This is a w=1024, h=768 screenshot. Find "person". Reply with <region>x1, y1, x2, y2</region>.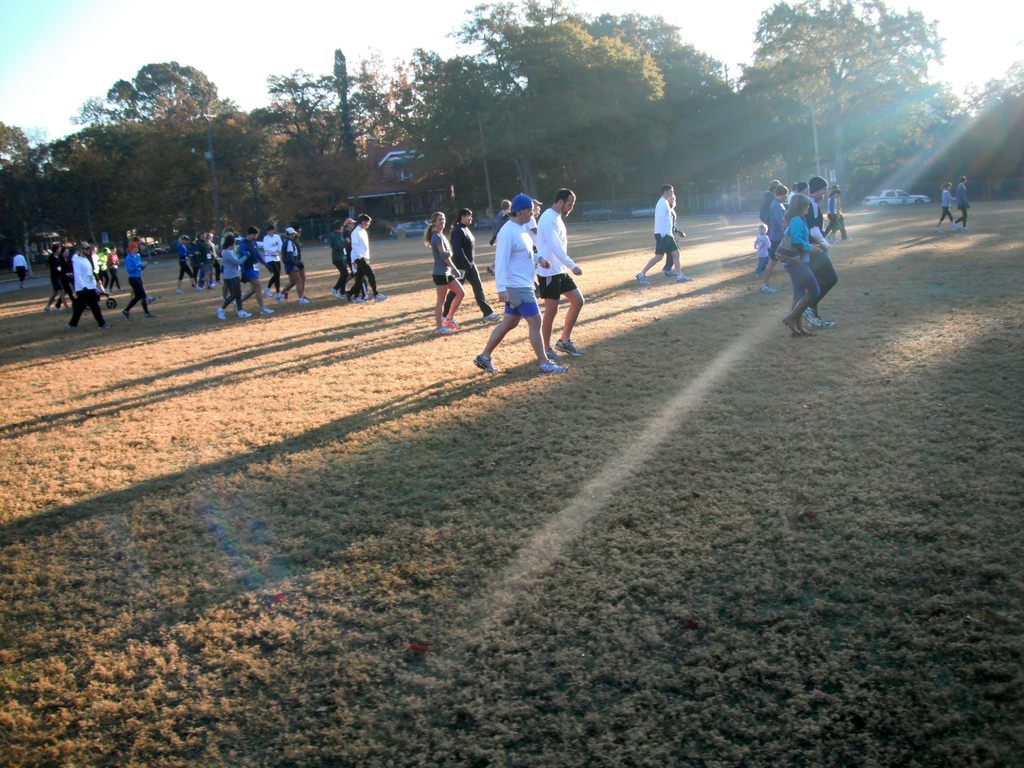
<region>523, 192, 548, 269</region>.
